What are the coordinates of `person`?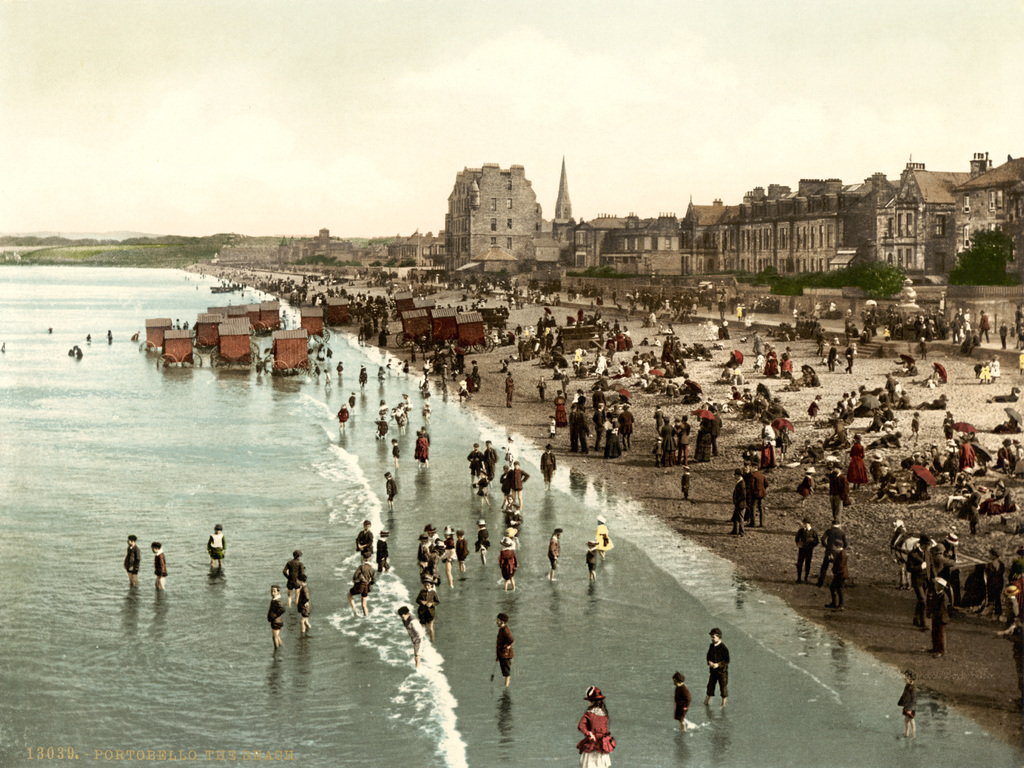
(982, 546, 1007, 618).
